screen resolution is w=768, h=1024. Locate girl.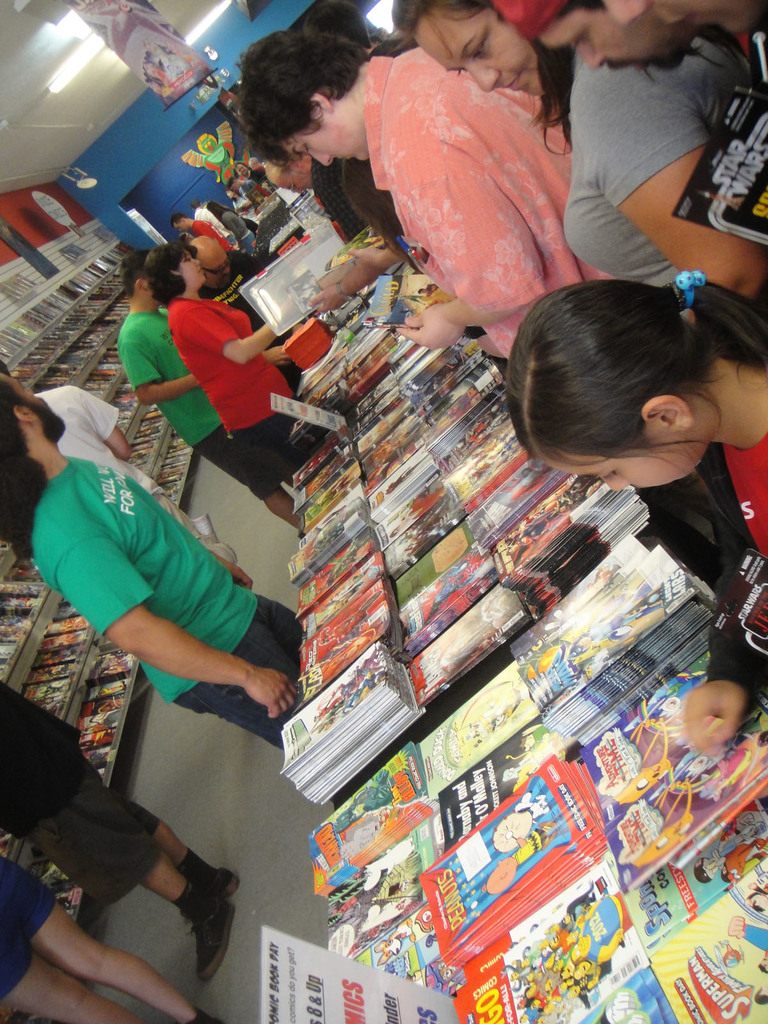
[506, 269, 767, 753].
